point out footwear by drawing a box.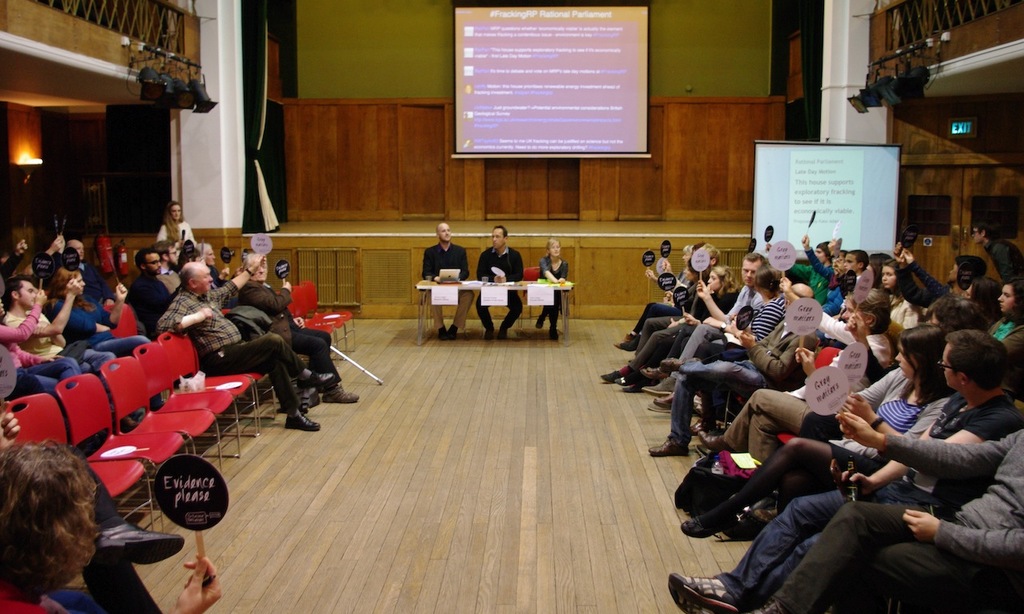
locate(654, 389, 673, 411).
